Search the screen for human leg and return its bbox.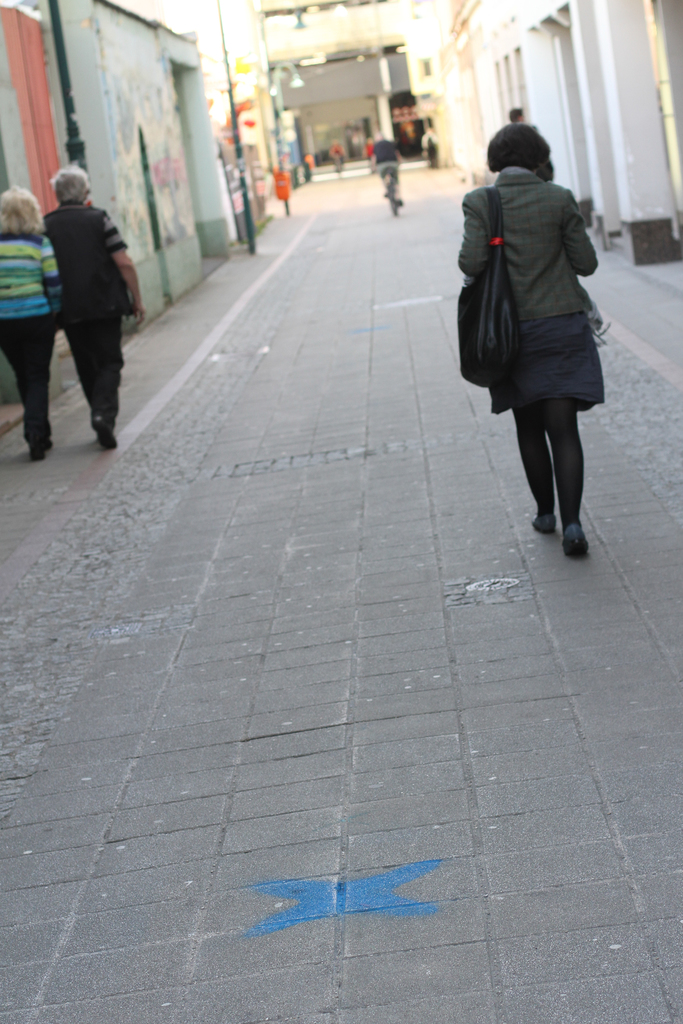
Found: 0:316:55:445.
